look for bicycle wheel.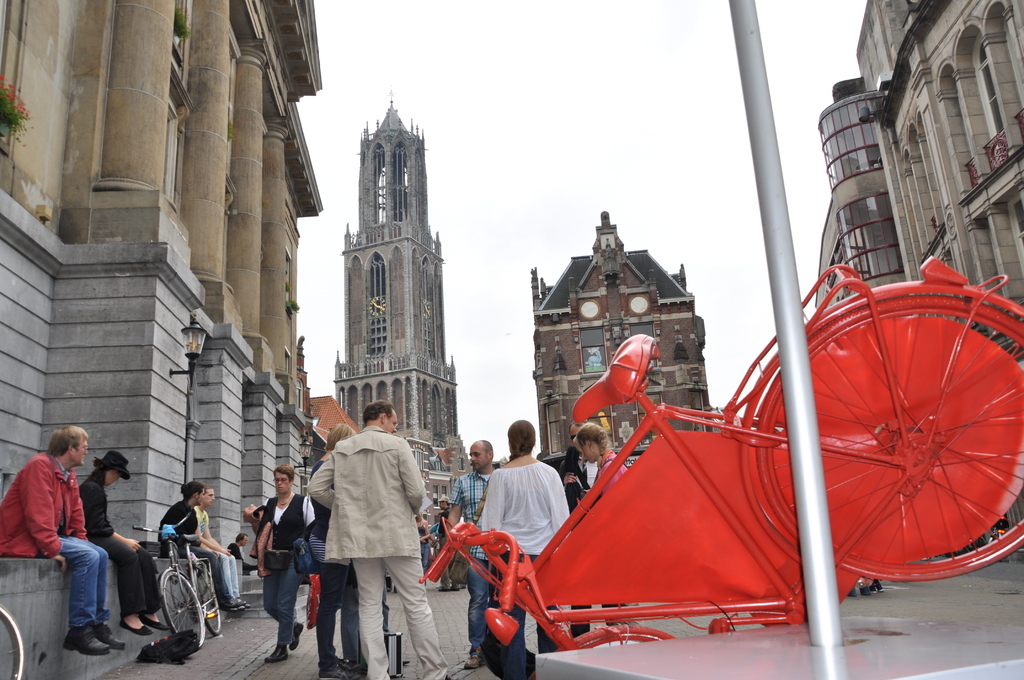
Found: [0,606,28,679].
